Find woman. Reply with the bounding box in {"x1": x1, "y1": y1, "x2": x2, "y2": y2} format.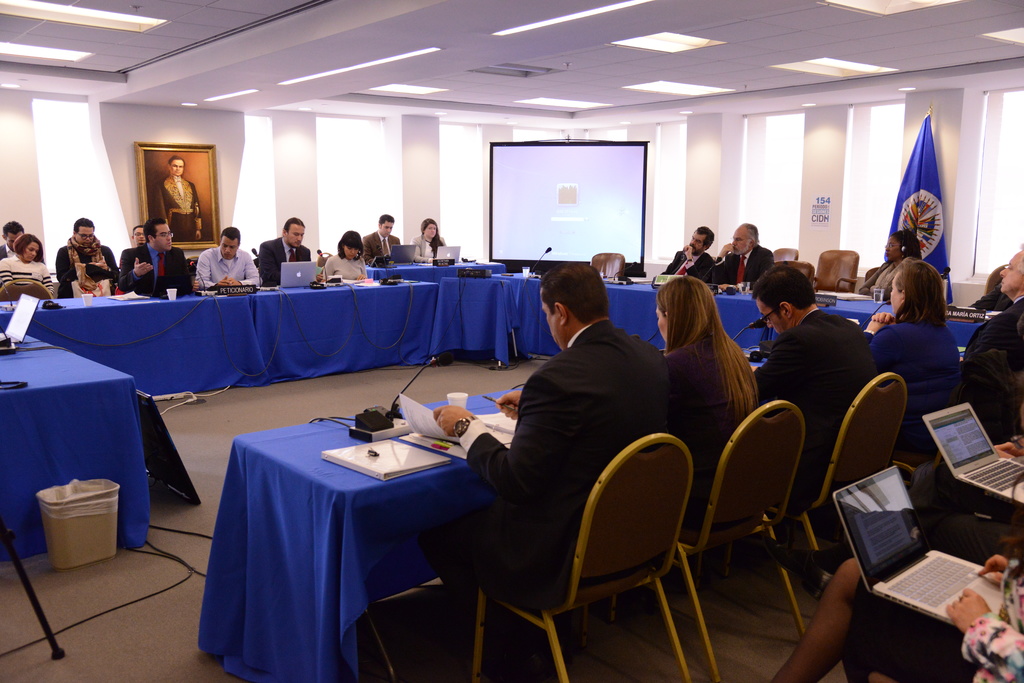
{"x1": 770, "y1": 541, "x2": 1023, "y2": 682}.
